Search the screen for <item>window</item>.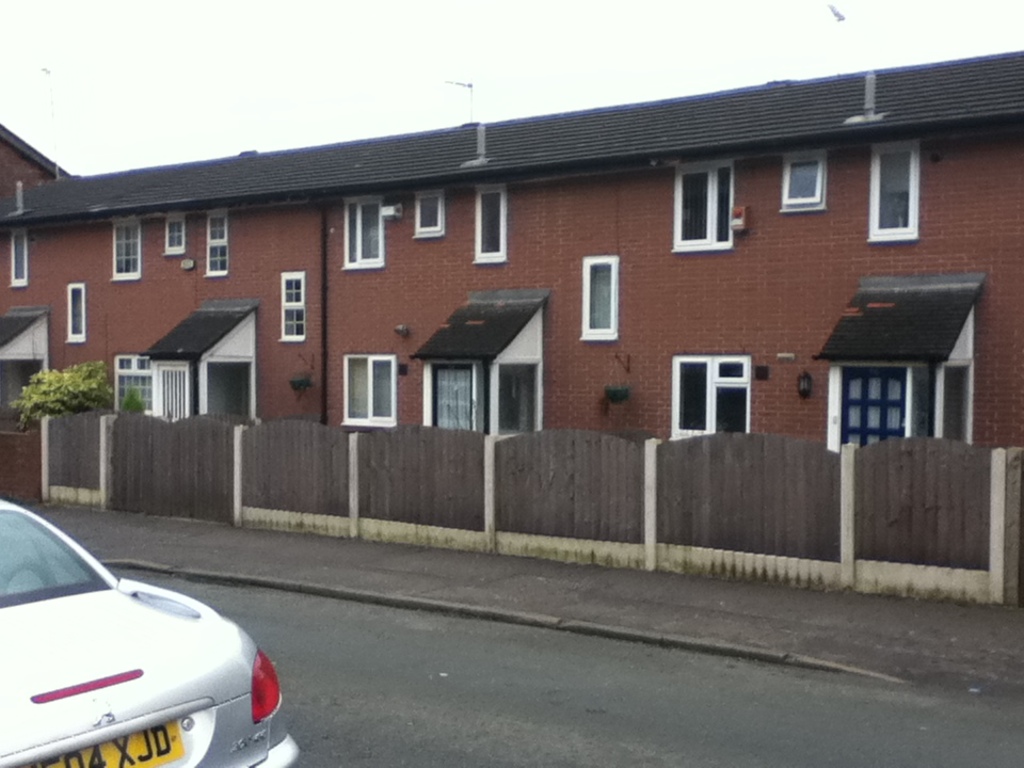
Found at (109,213,138,286).
